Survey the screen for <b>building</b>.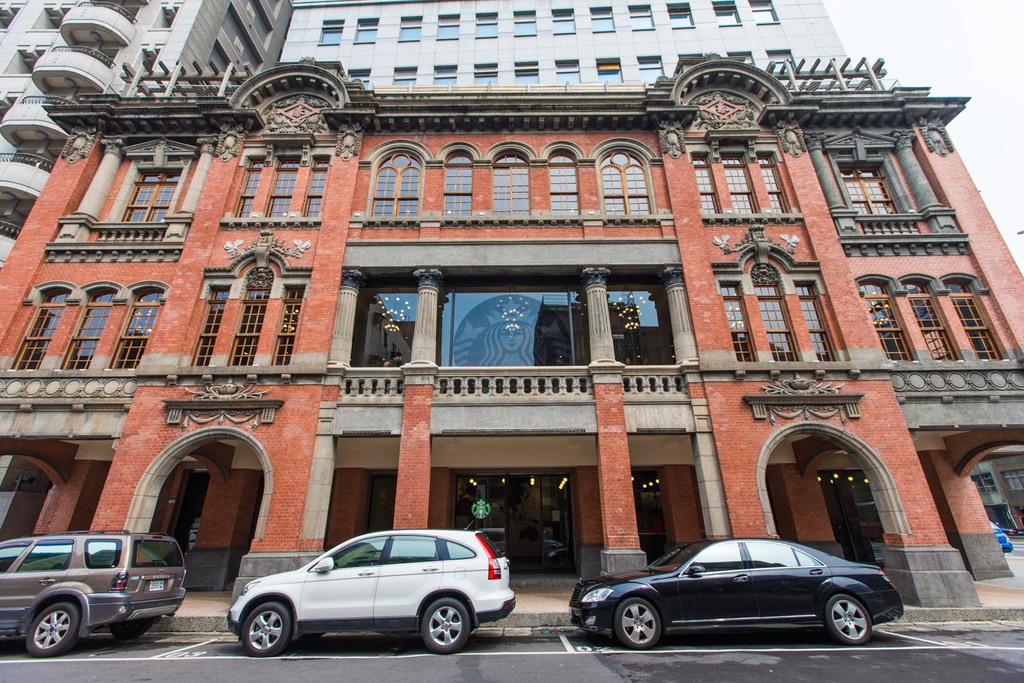
Survey found: (0, 0, 291, 273).
